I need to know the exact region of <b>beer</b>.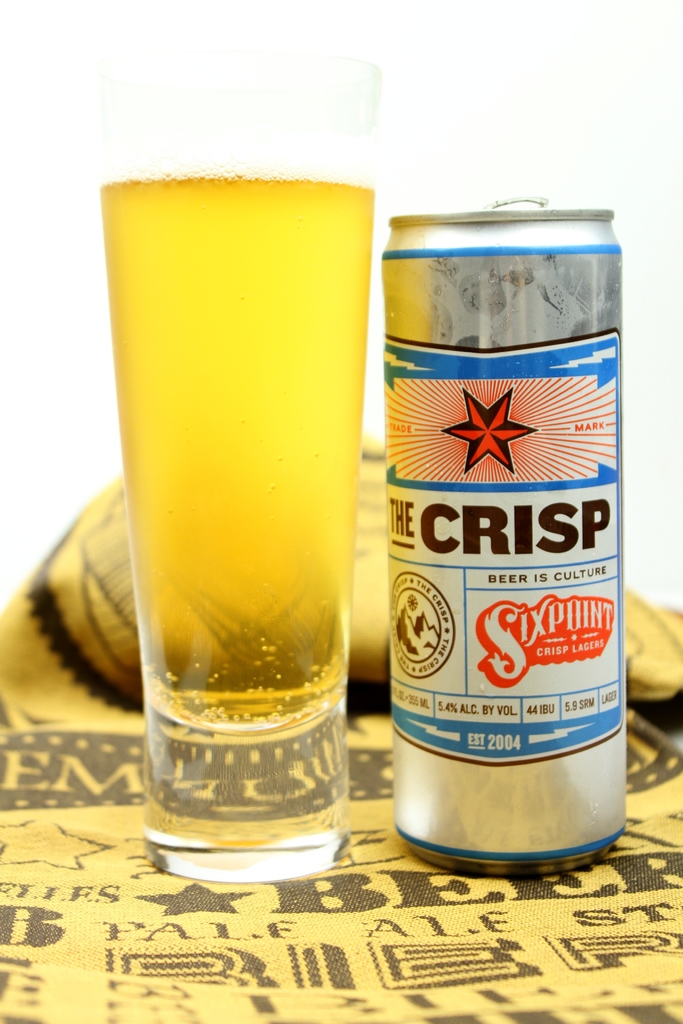
Region: Rect(99, 144, 370, 845).
